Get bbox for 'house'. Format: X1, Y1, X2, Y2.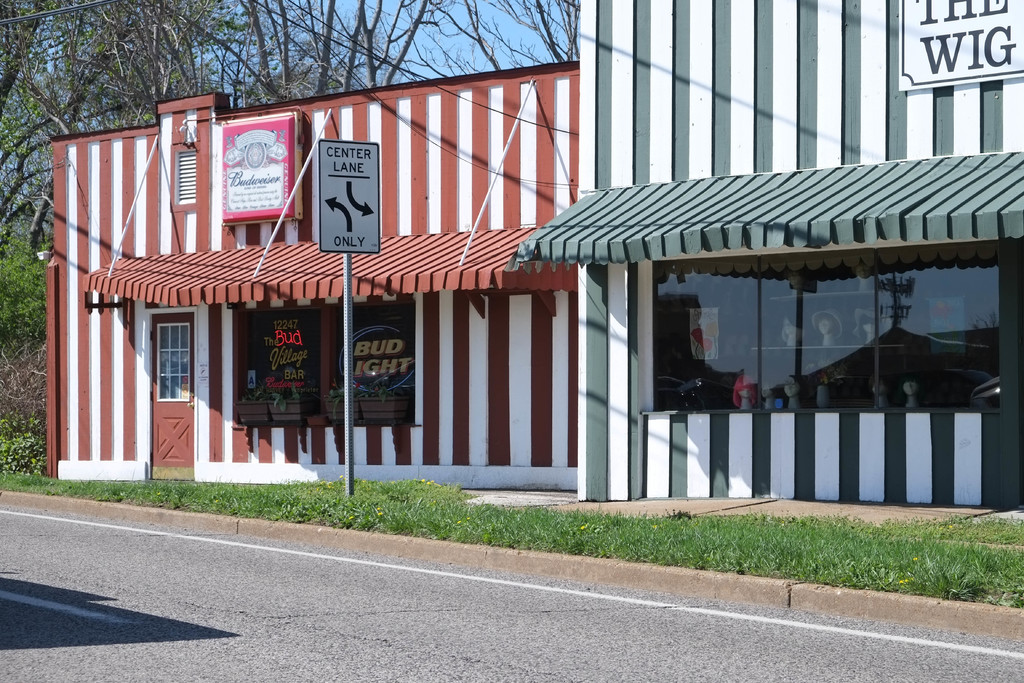
42, 86, 577, 499.
